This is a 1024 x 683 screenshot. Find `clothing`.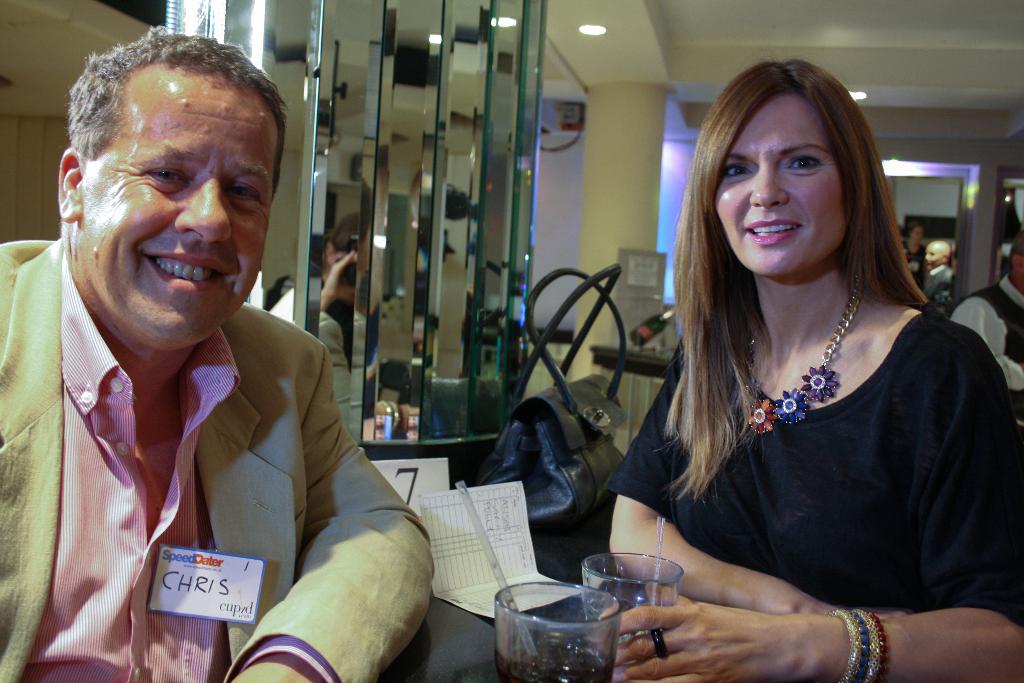
Bounding box: 316,279,388,368.
